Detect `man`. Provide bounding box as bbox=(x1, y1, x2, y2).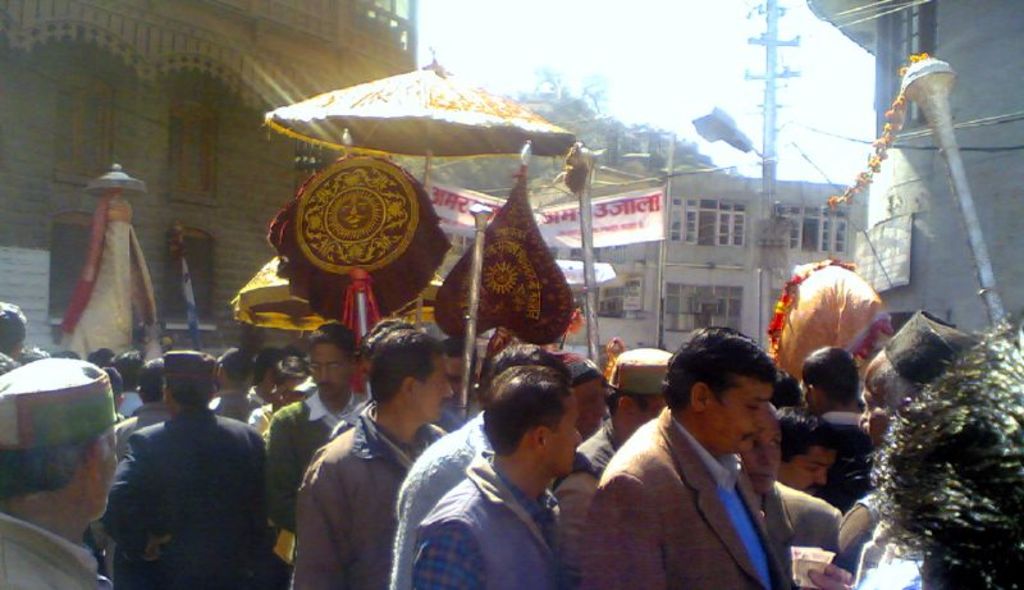
bbox=(602, 333, 682, 459).
